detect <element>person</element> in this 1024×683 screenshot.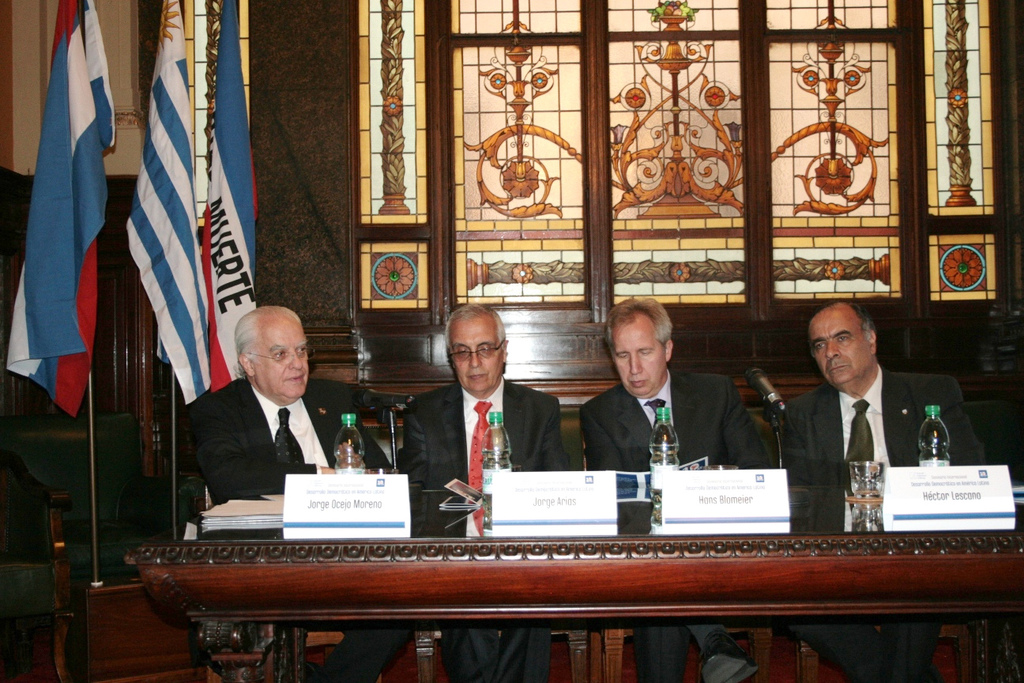
Detection: select_region(186, 285, 333, 539).
